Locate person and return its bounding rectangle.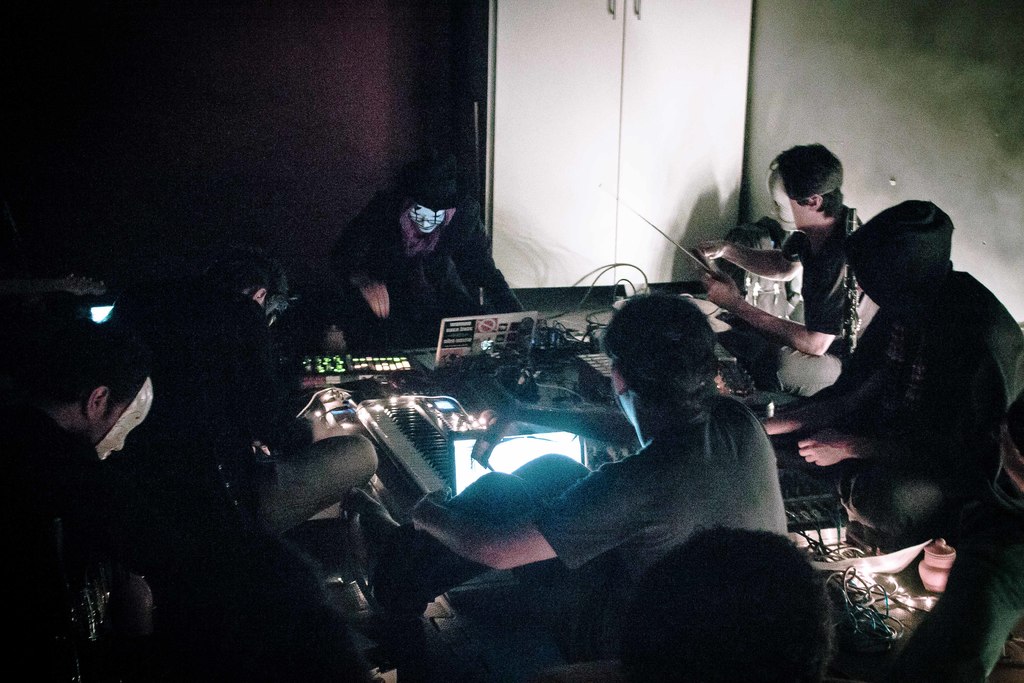
{"x1": 6, "y1": 327, "x2": 161, "y2": 627}.
